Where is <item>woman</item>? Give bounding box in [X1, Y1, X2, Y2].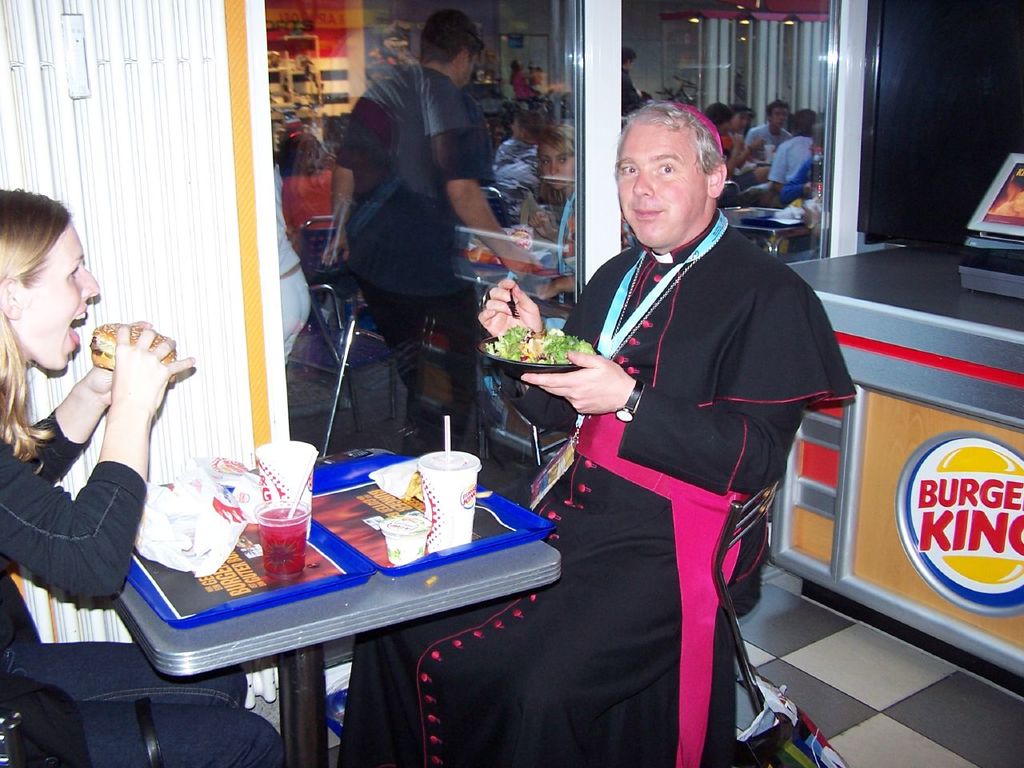
[530, 117, 599, 261].
